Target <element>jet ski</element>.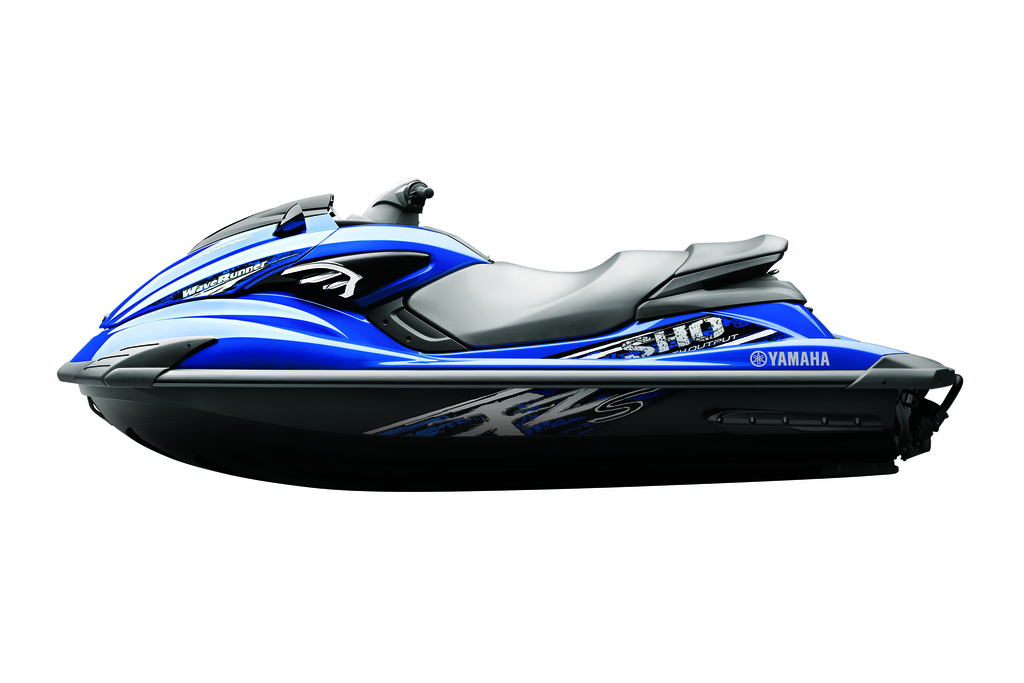
Target region: [56, 177, 968, 495].
